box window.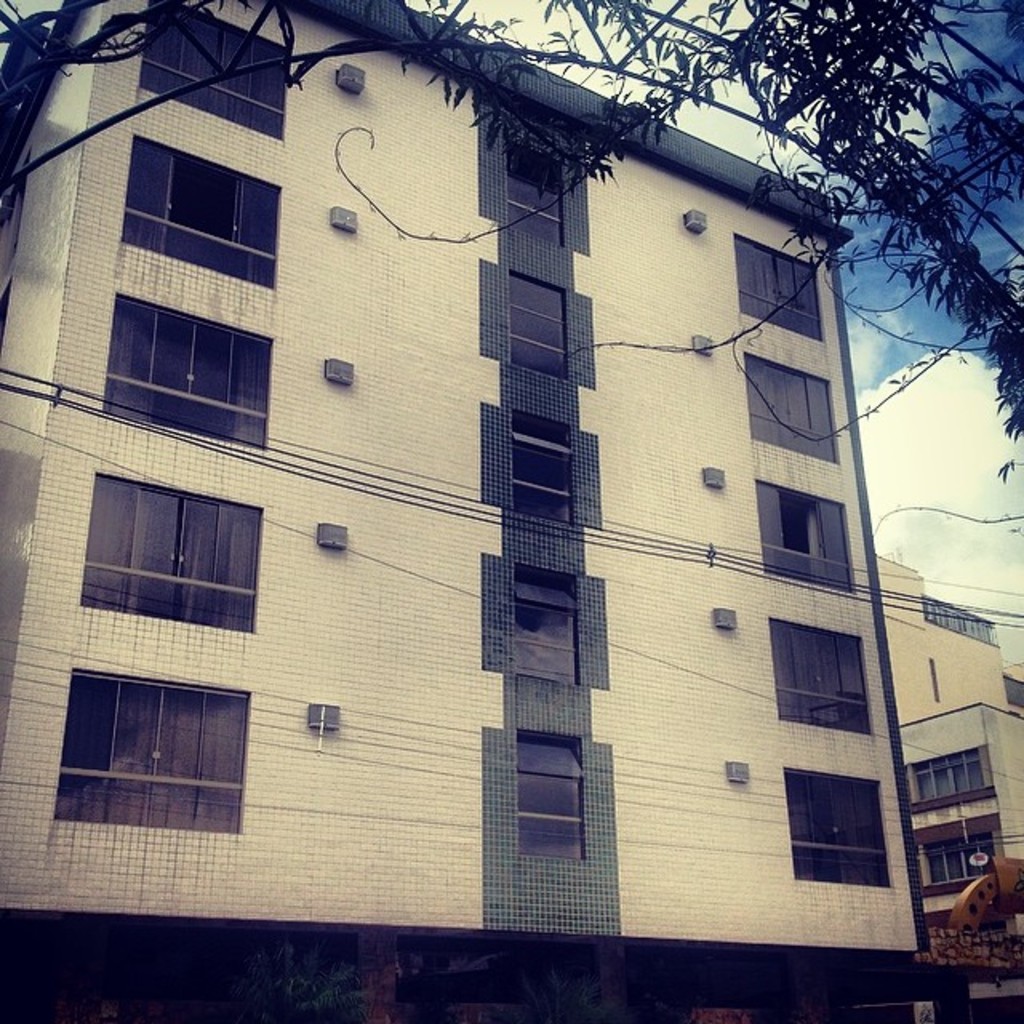
select_region(83, 477, 261, 629).
